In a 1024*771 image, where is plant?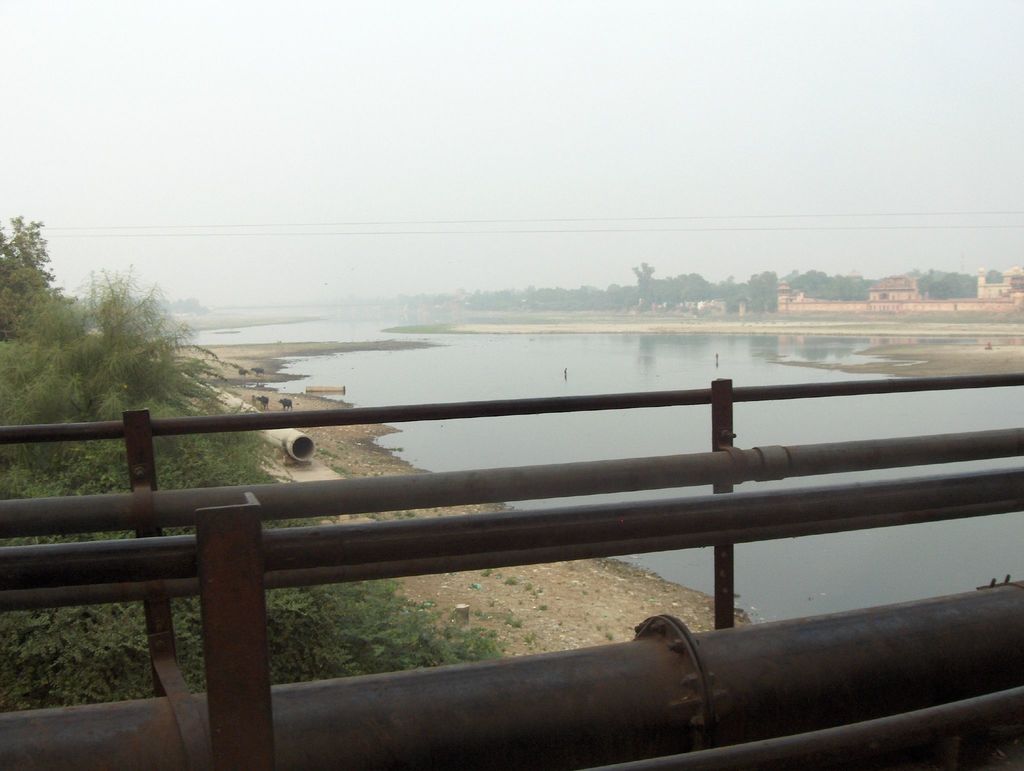
[left=374, top=471, right=383, bottom=476].
